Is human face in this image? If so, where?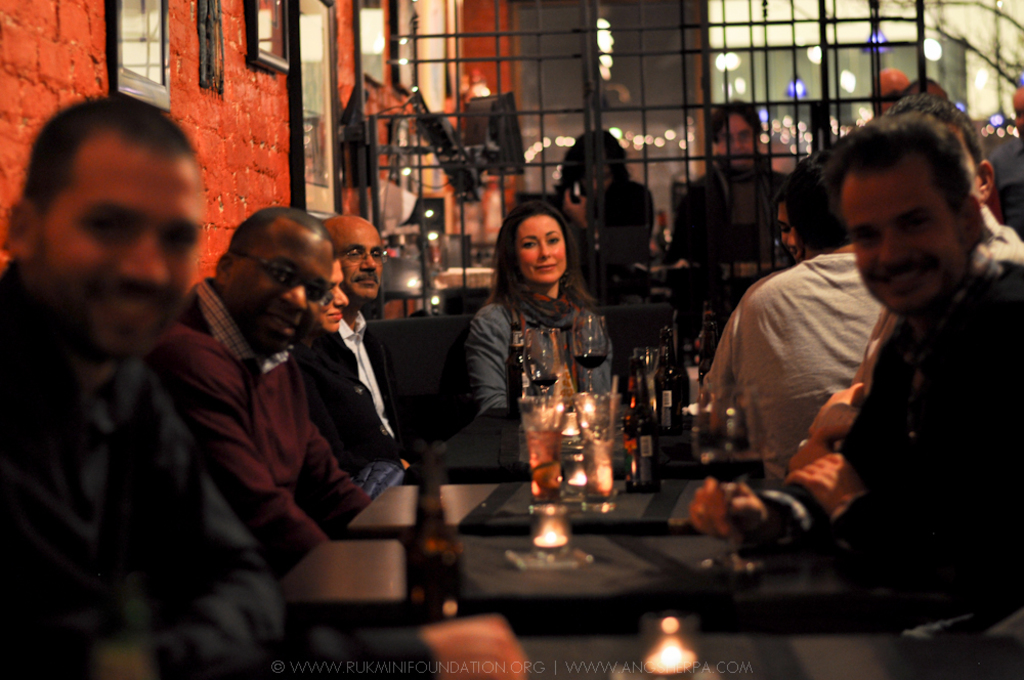
Yes, at box(228, 239, 336, 354).
